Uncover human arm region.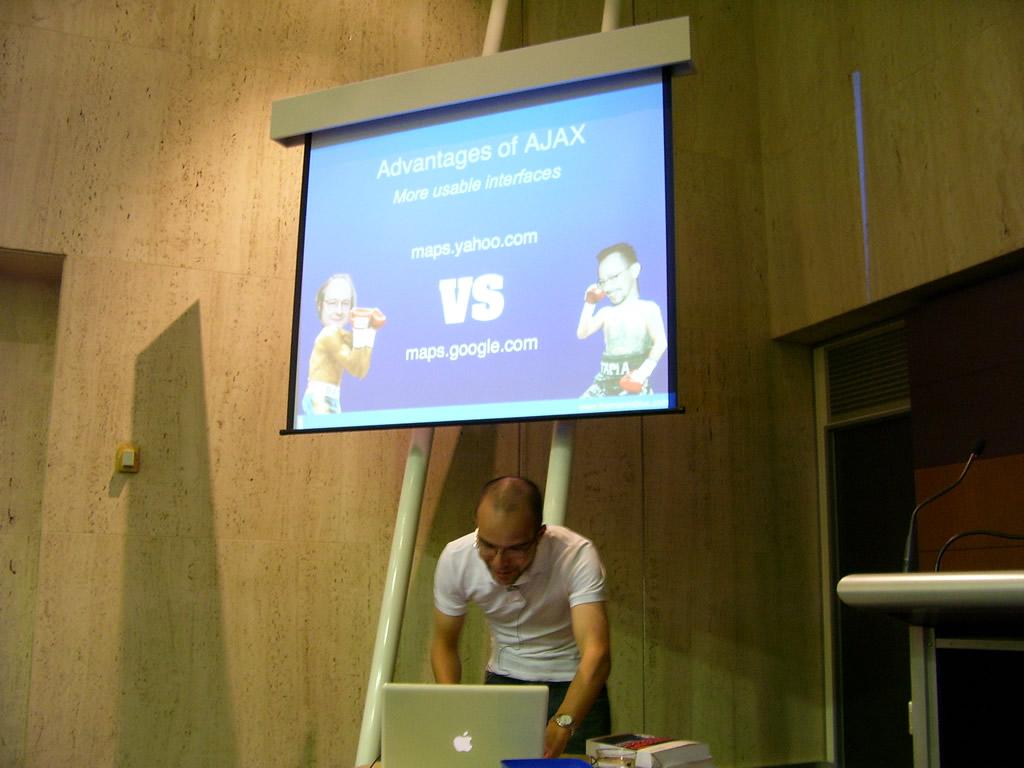
Uncovered: 619:292:670:393.
